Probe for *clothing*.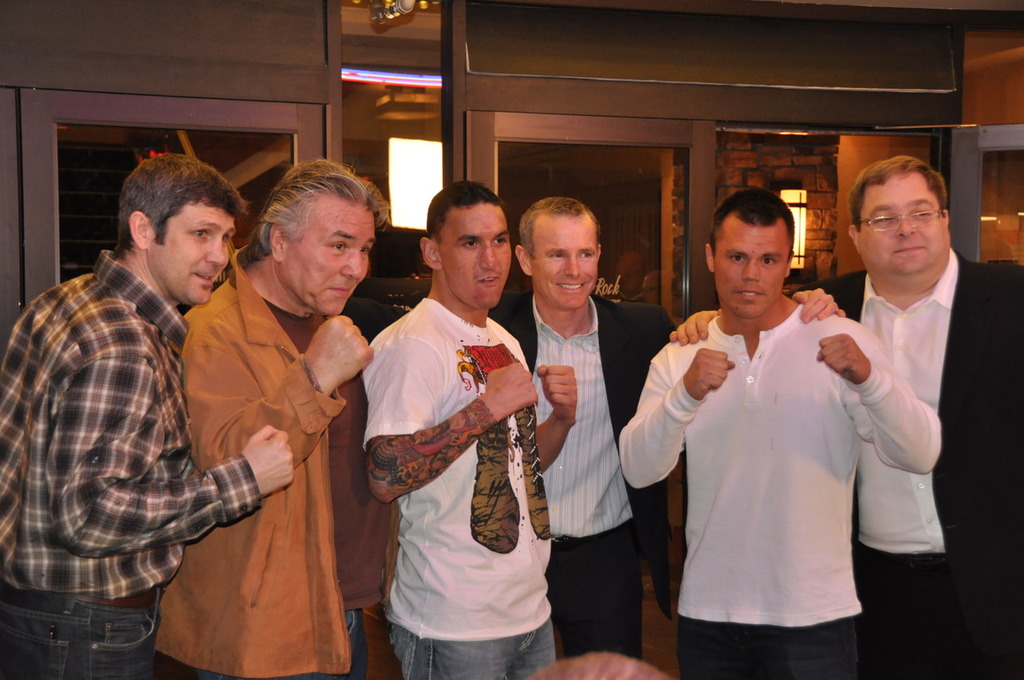
Probe result: rect(669, 274, 886, 654).
